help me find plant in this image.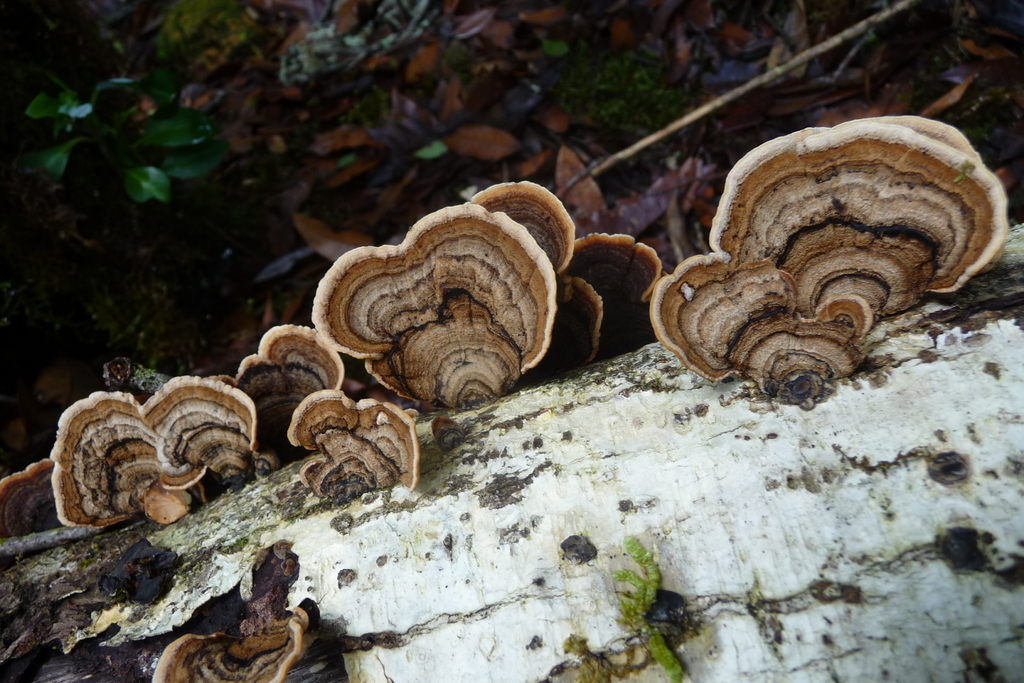
Found it: (left=154, top=0, right=268, bottom=63).
